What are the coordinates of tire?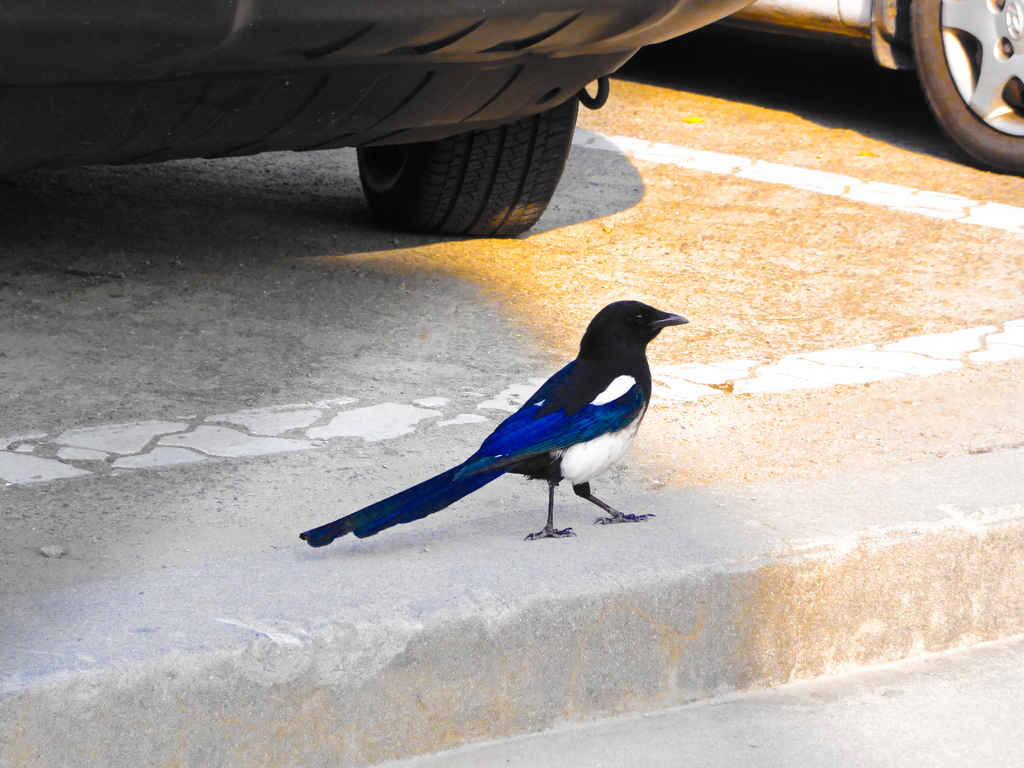
[920,0,1023,172].
